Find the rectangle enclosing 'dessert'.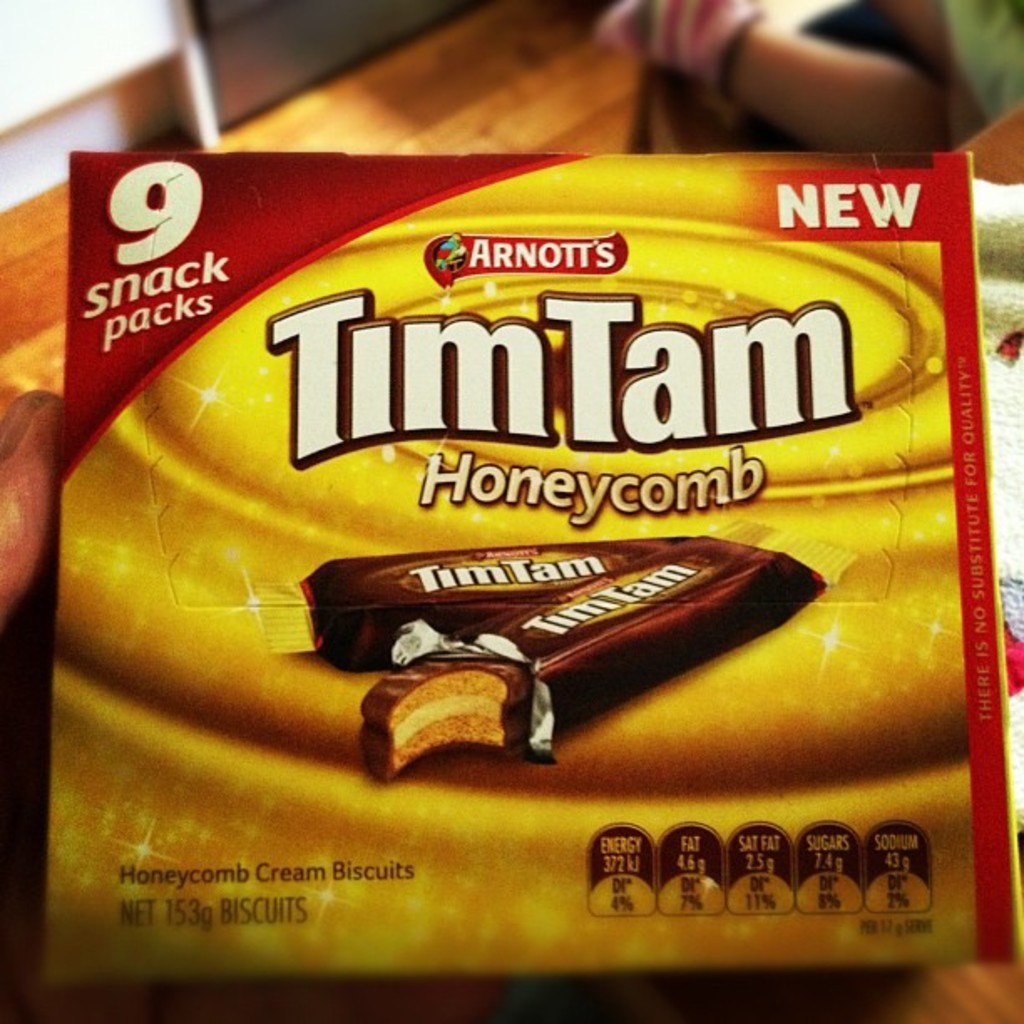
<bbox>38, 149, 1023, 935</bbox>.
